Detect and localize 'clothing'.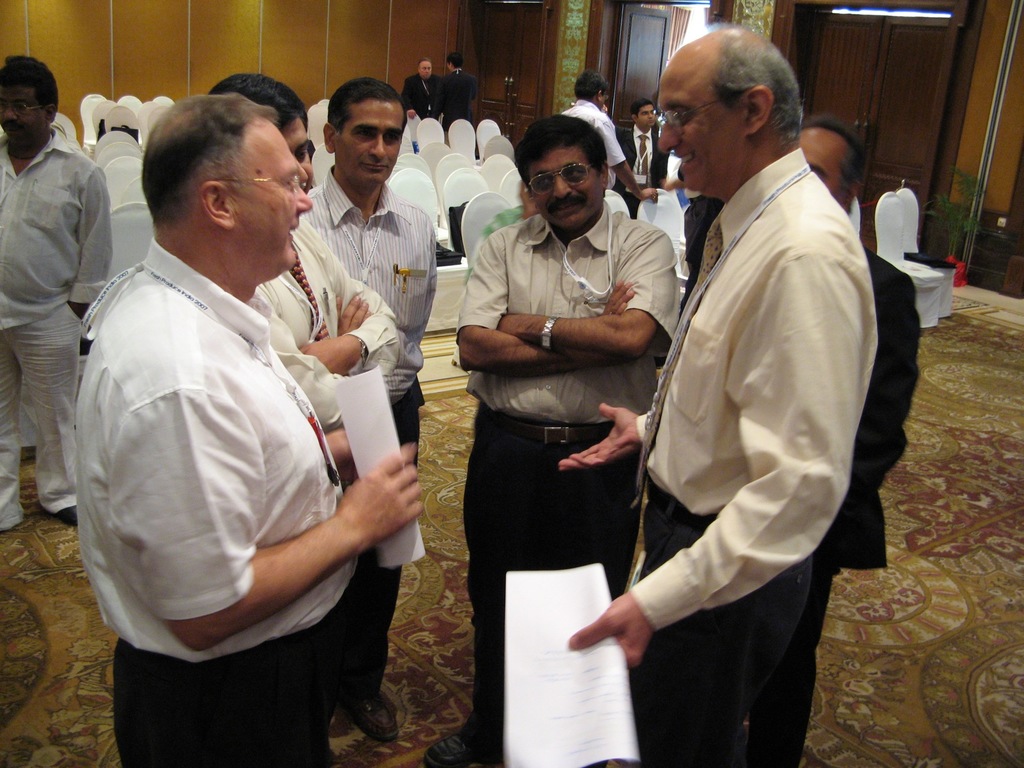
Localized at box=[404, 69, 445, 117].
